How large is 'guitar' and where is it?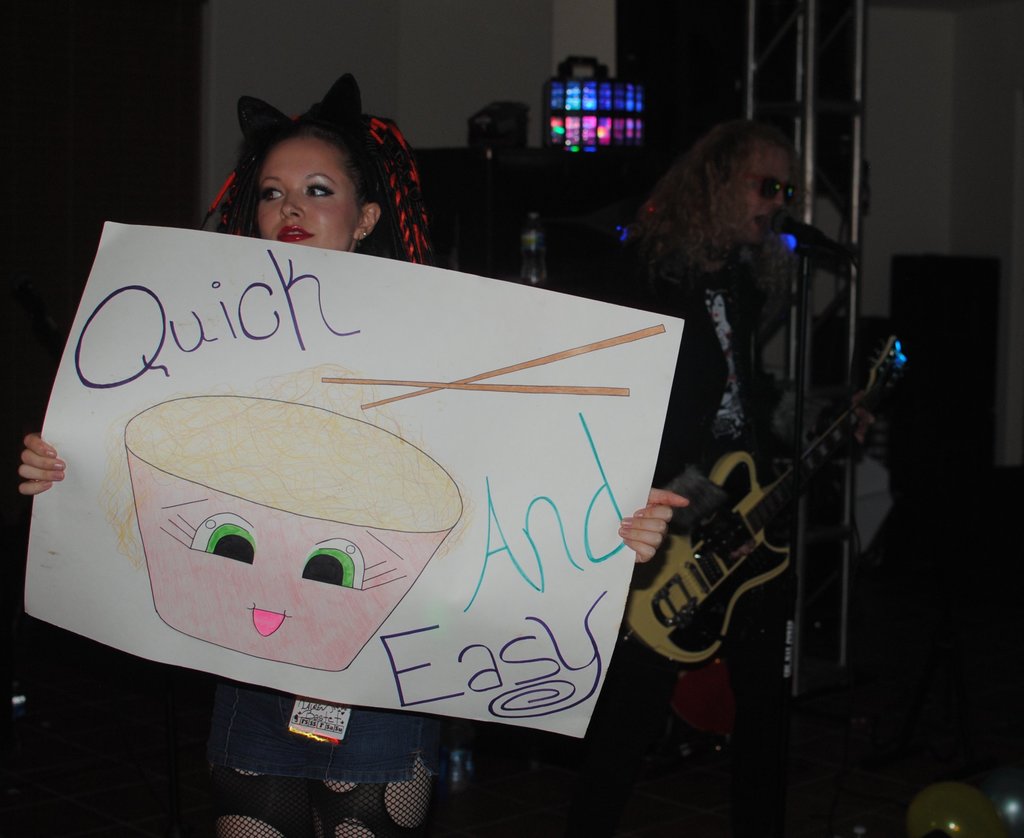
Bounding box: (612, 337, 906, 661).
